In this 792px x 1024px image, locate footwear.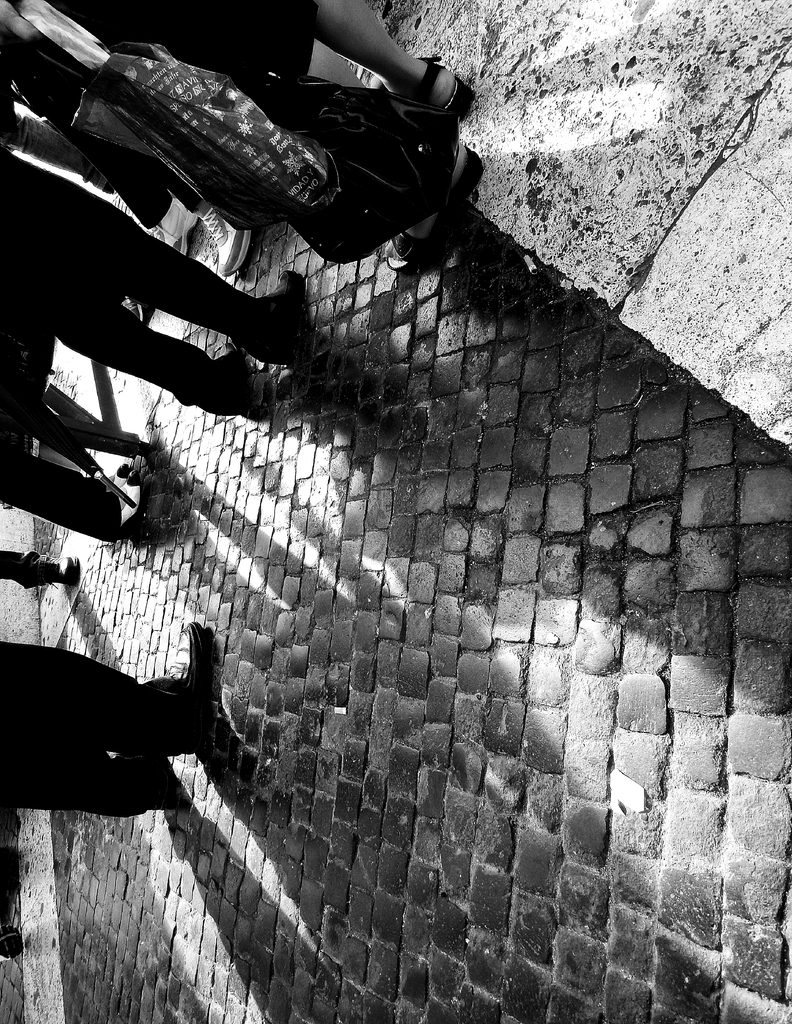
Bounding box: region(159, 197, 201, 248).
